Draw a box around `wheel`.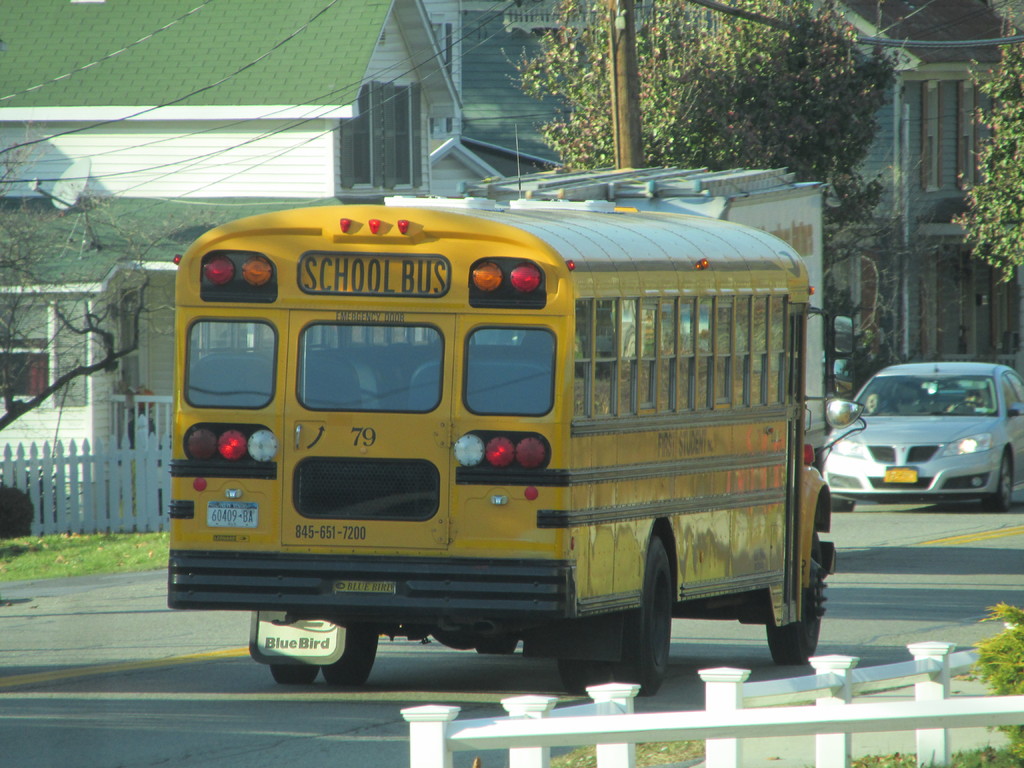
[323,624,382,691].
